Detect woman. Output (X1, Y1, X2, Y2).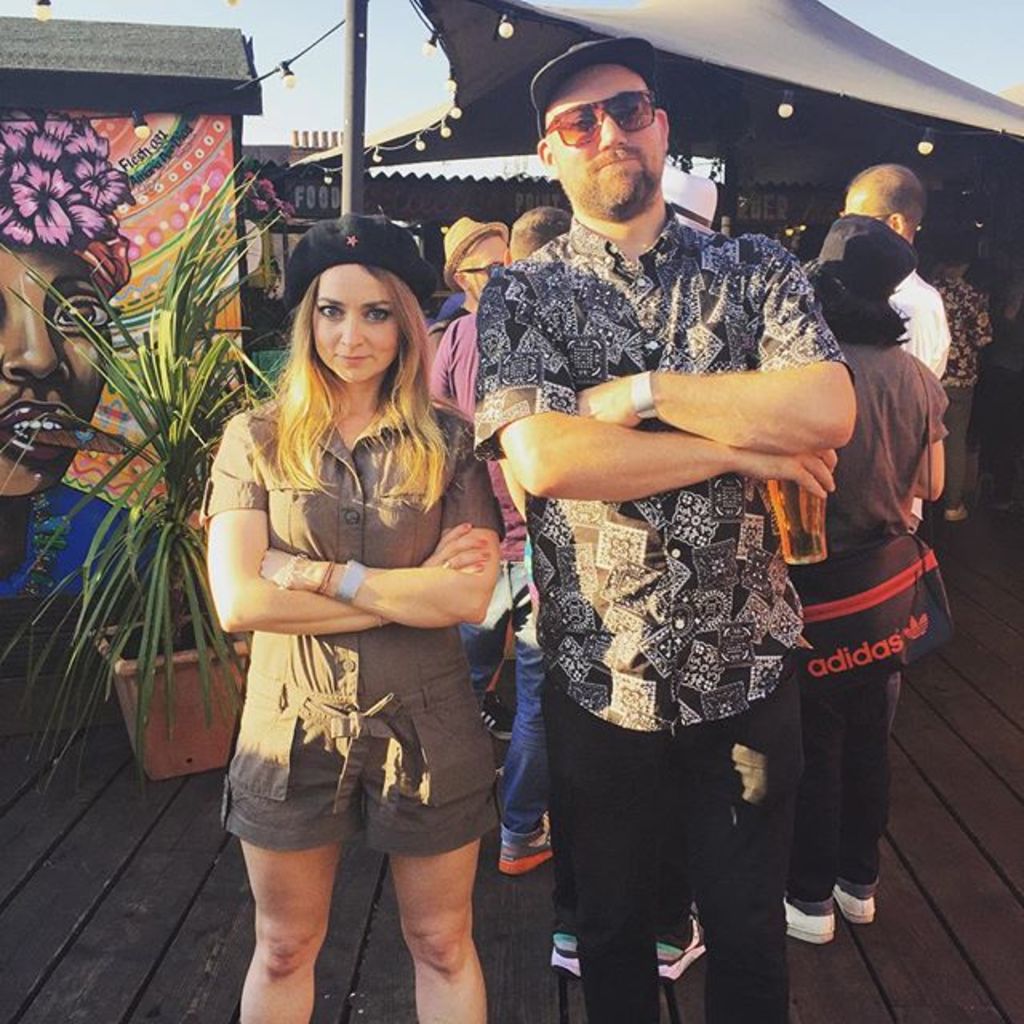
(202, 251, 531, 997).
